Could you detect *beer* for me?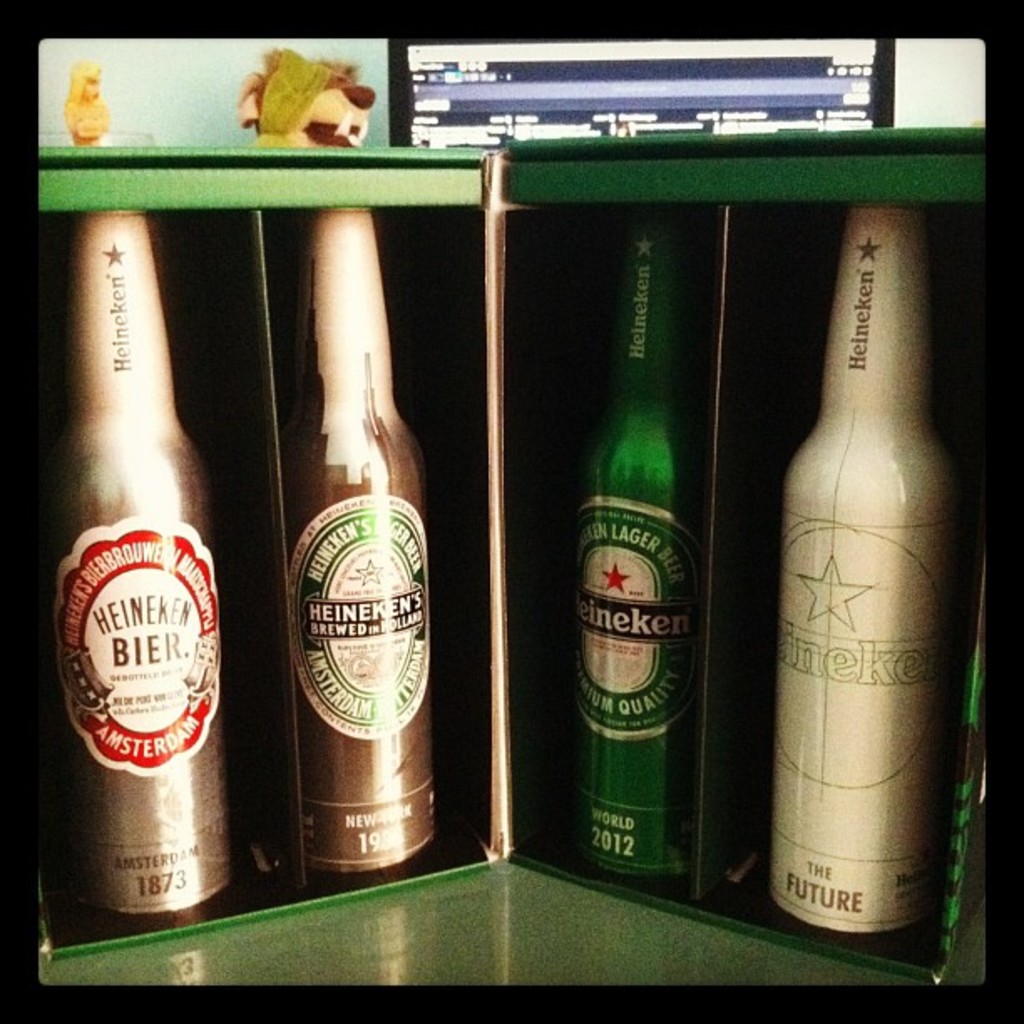
Detection result: 244, 238, 448, 863.
